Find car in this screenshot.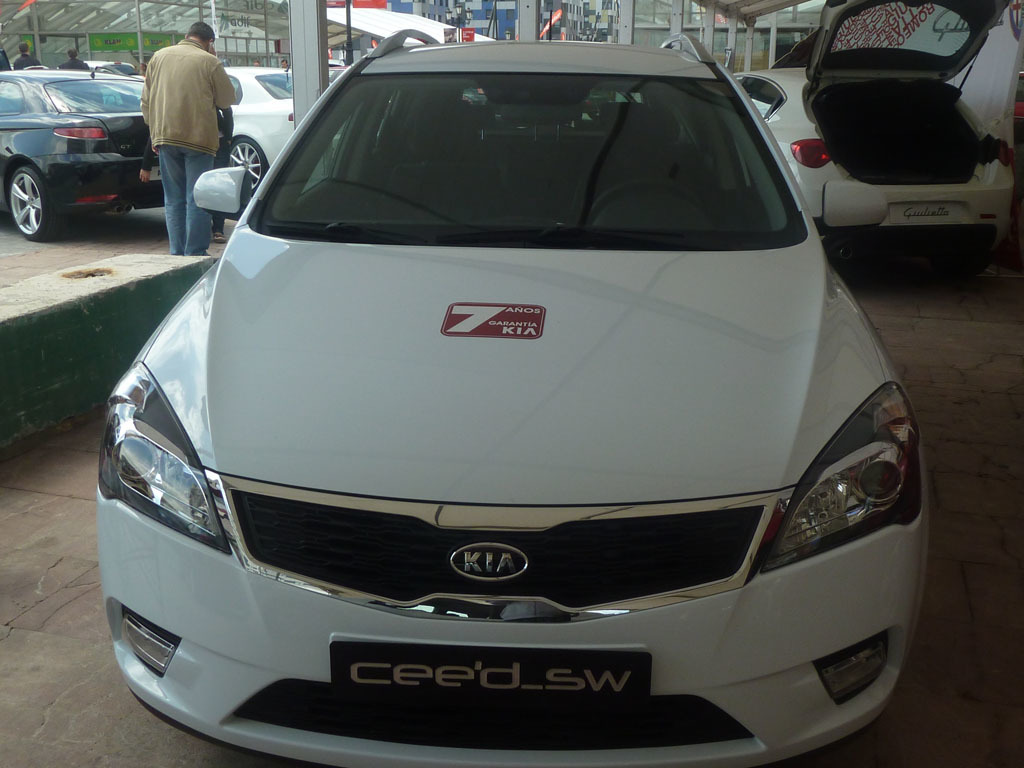
The bounding box for car is <box>737,0,1012,267</box>.
